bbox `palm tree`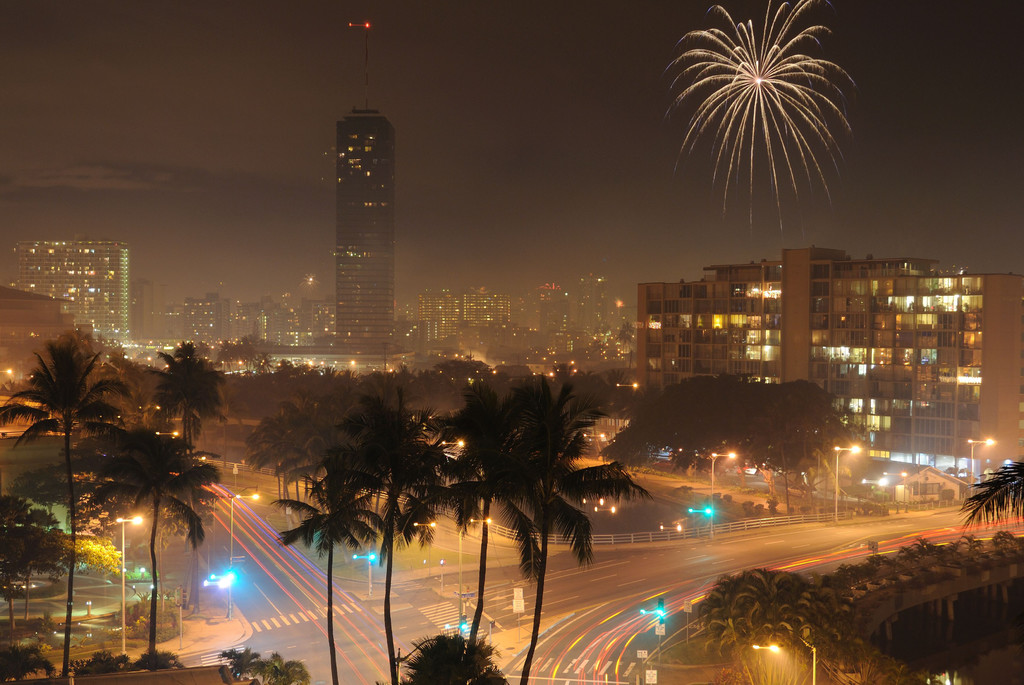
(457, 395, 520, 611)
